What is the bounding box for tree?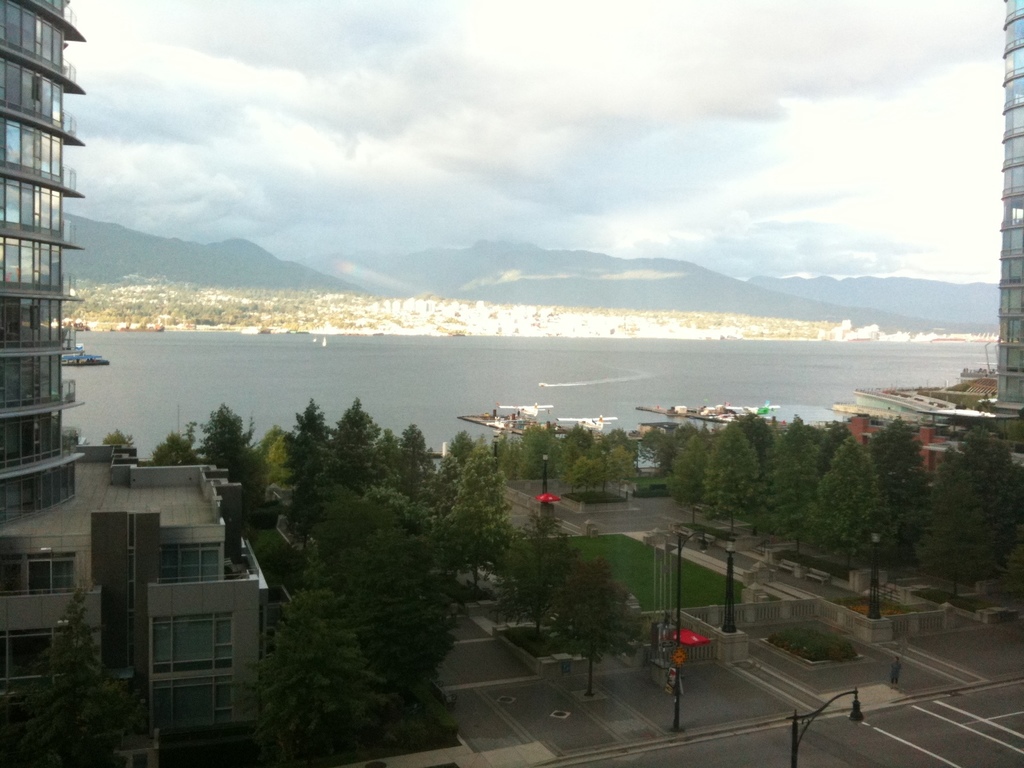
(591, 447, 634, 497).
